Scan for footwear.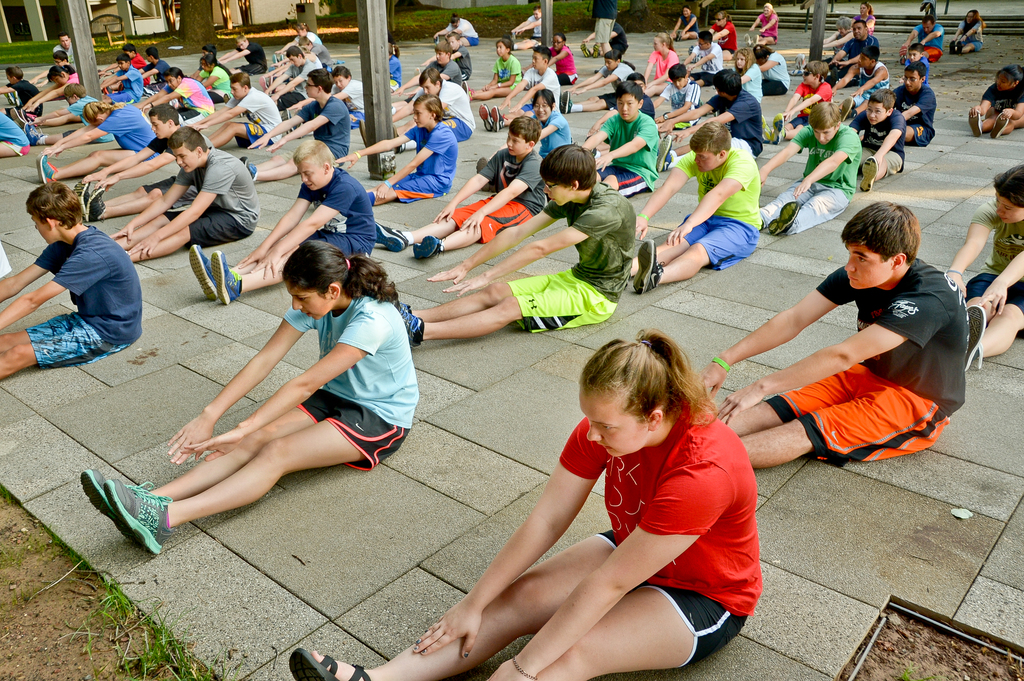
Scan result: pyautogui.locateOnScreen(193, 248, 212, 305).
